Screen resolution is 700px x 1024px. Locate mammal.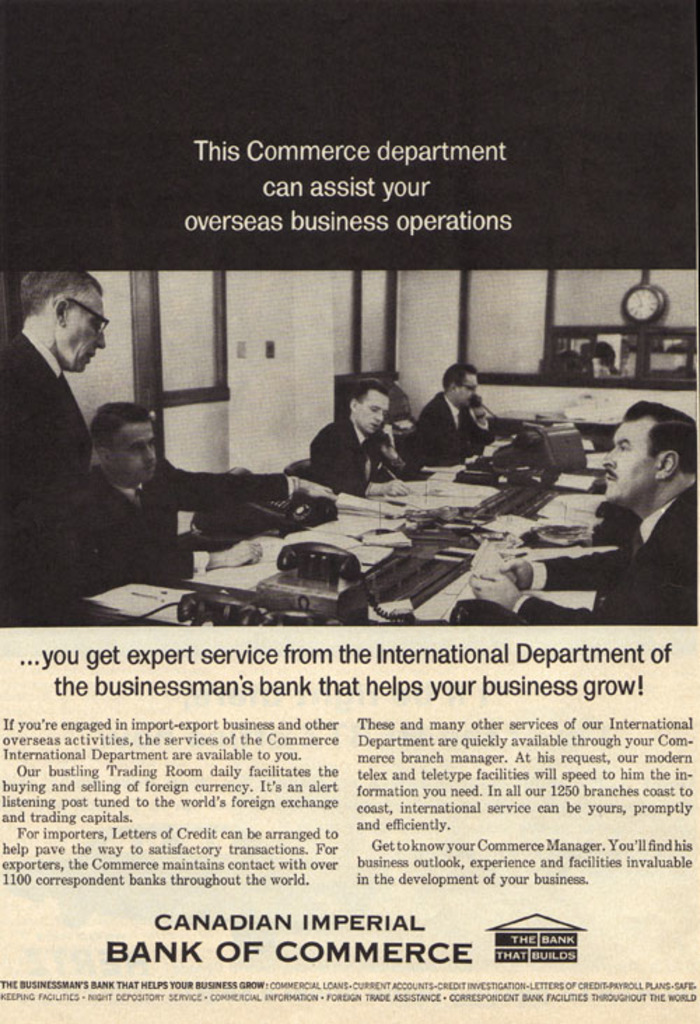
BBox(469, 392, 699, 630).
